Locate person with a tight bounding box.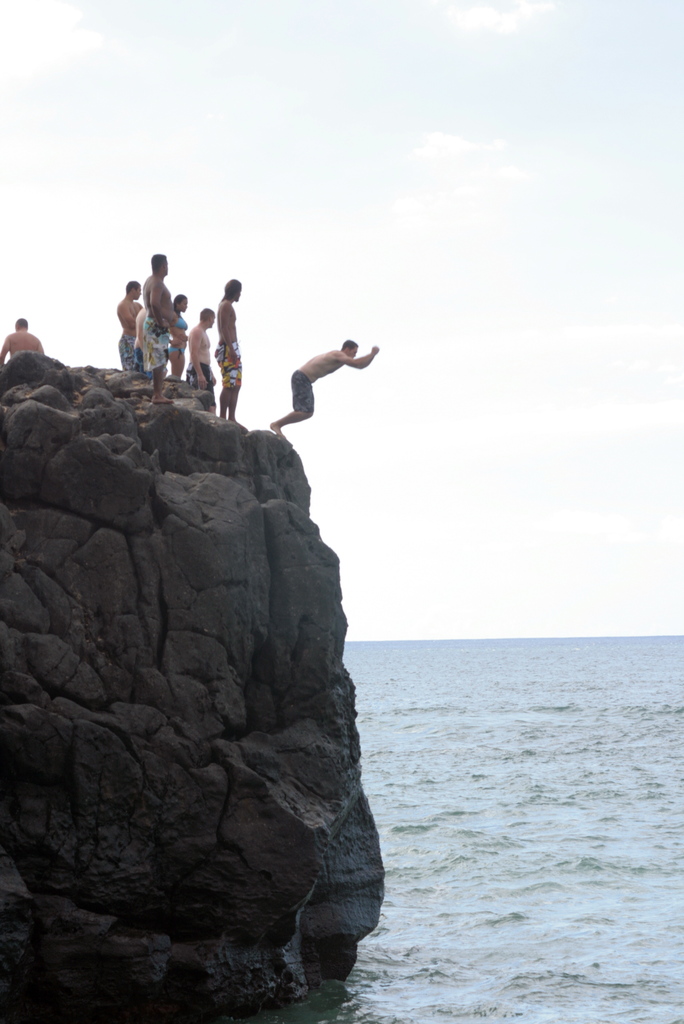
x1=213, y1=285, x2=246, y2=414.
